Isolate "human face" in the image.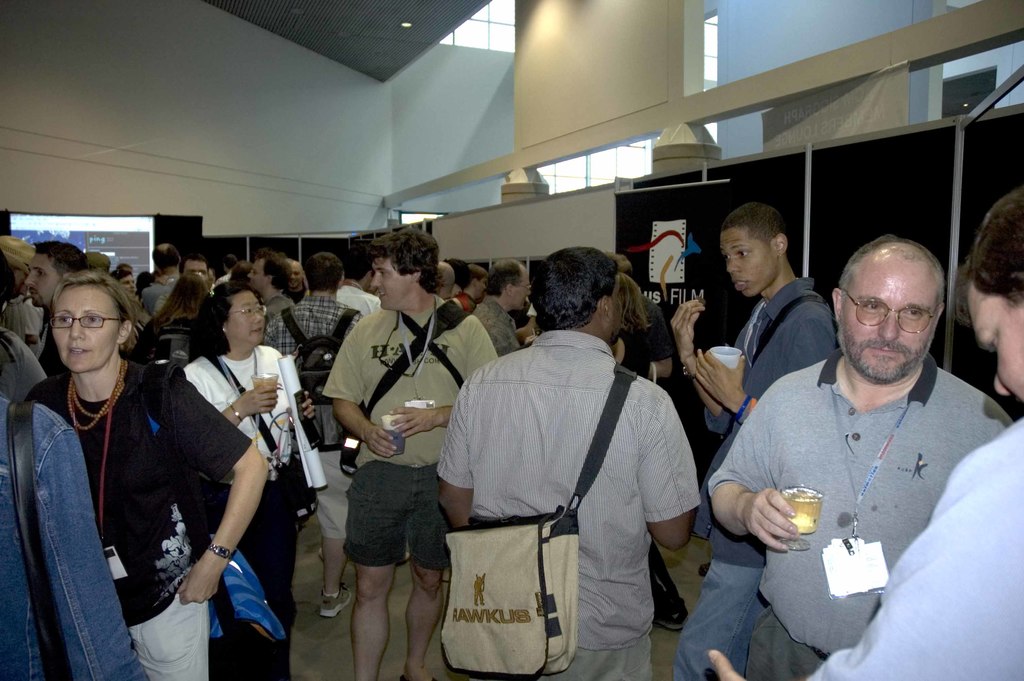
Isolated region: <region>25, 254, 63, 313</region>.
